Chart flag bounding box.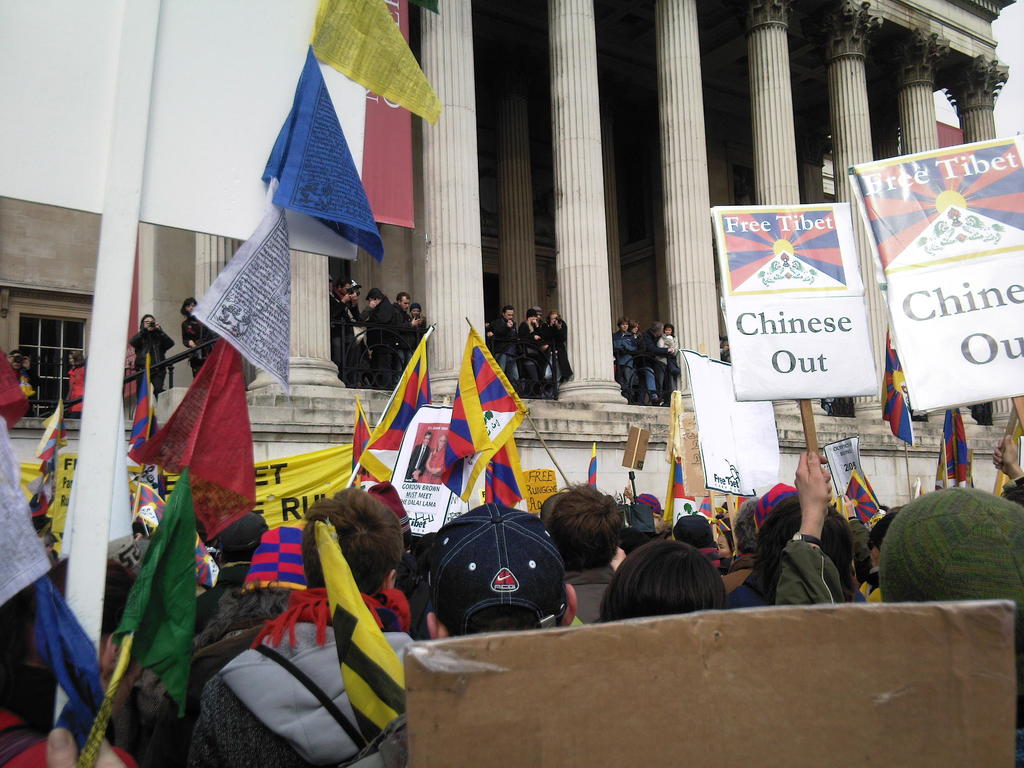
Charted: x1=761, y1=484, x2=808, y2=519.
